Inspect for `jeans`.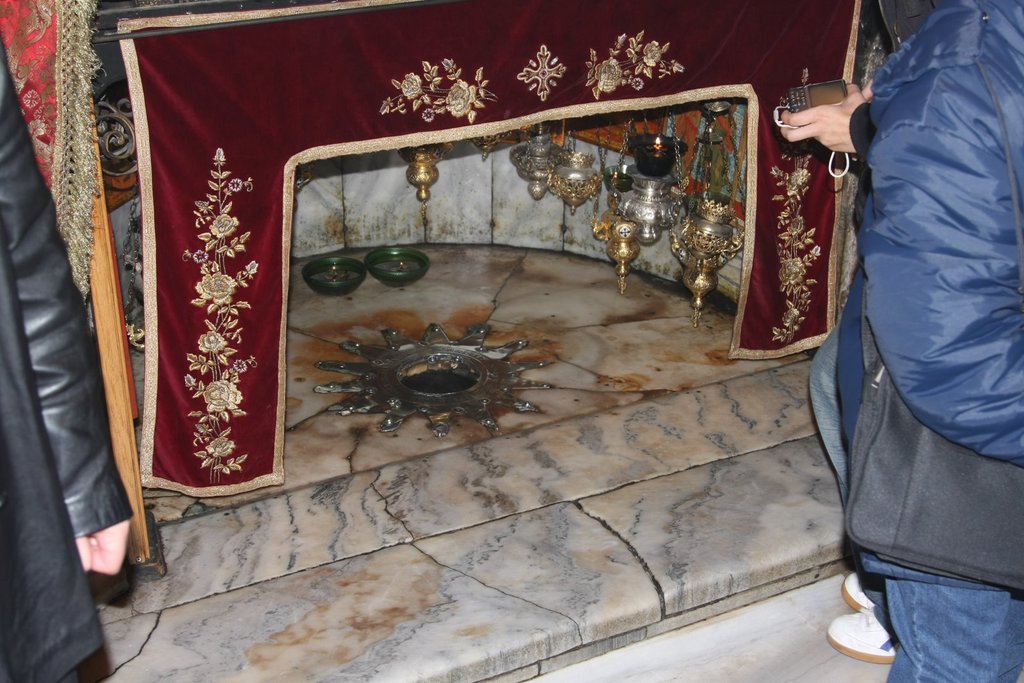
Inspection: <region>881, 579, 1023, 682</region>.
